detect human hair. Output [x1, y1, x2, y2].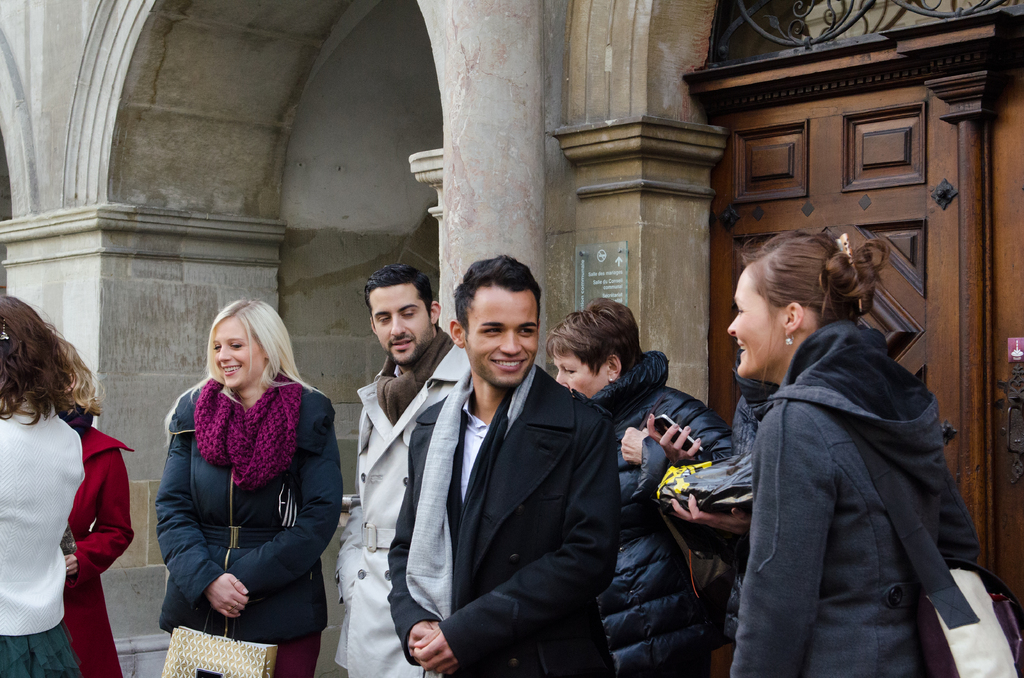
[365, 265, 433, 316].
